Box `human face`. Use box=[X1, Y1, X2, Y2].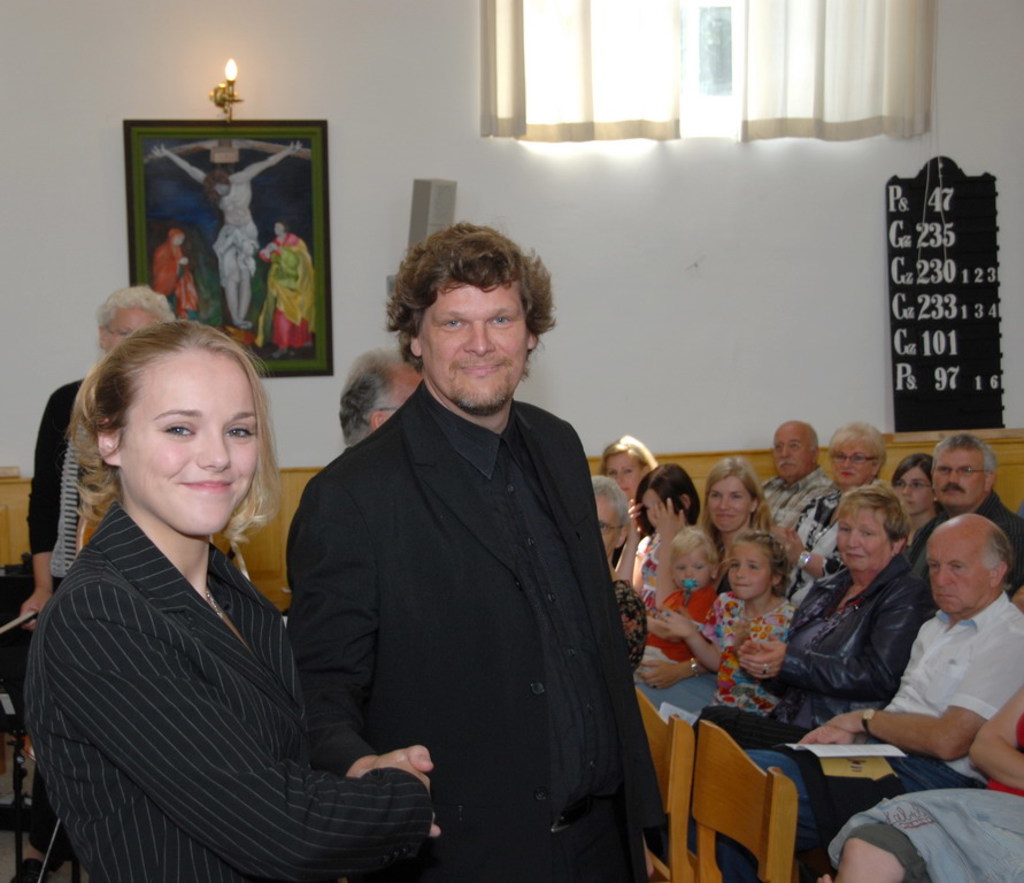
box=[895, 460, 936, 509].
